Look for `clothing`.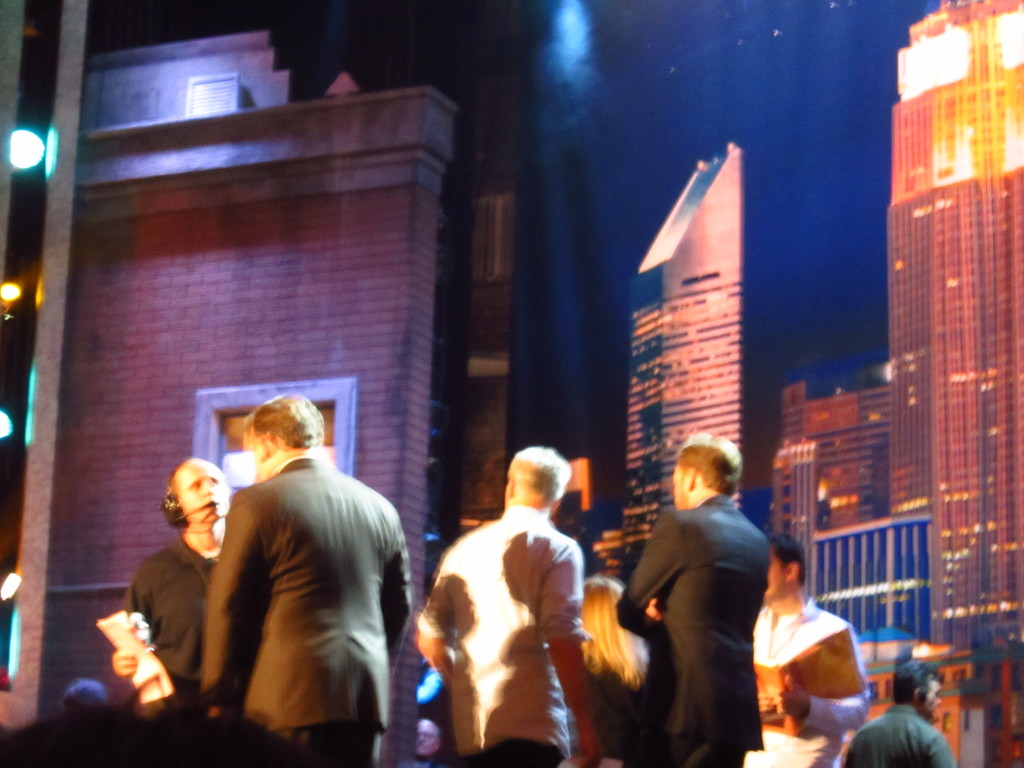
Found: [186, 433, 410, 758].
